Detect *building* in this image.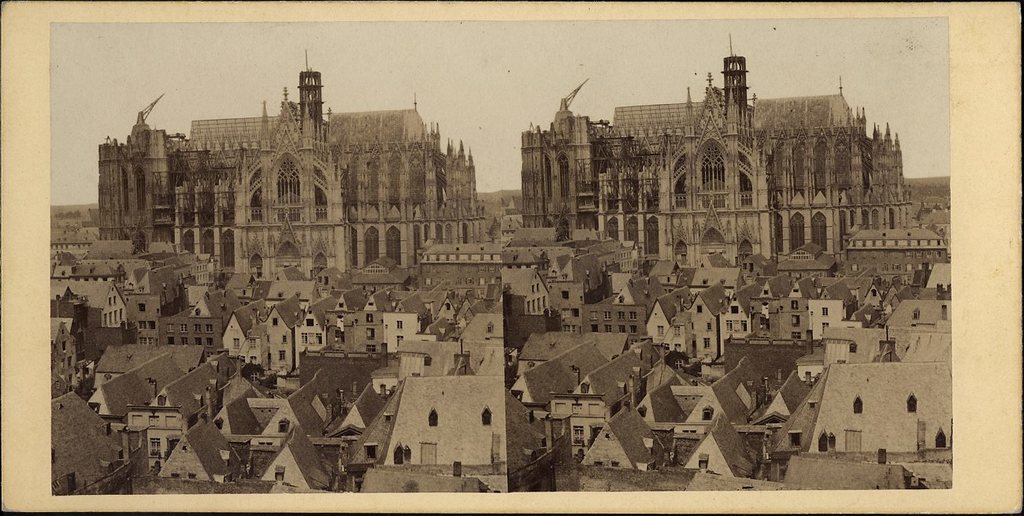
Detection: locate(158, 296, 215, 343).
